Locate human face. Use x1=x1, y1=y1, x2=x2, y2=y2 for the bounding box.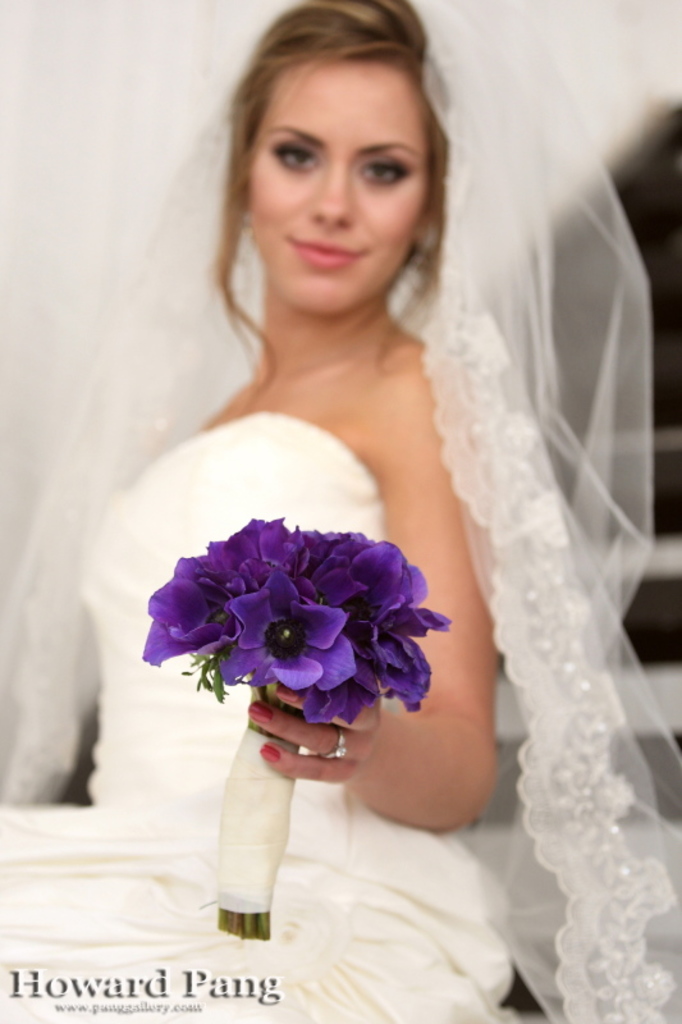
x1=255, y1=56, x2=430, y2=320.
